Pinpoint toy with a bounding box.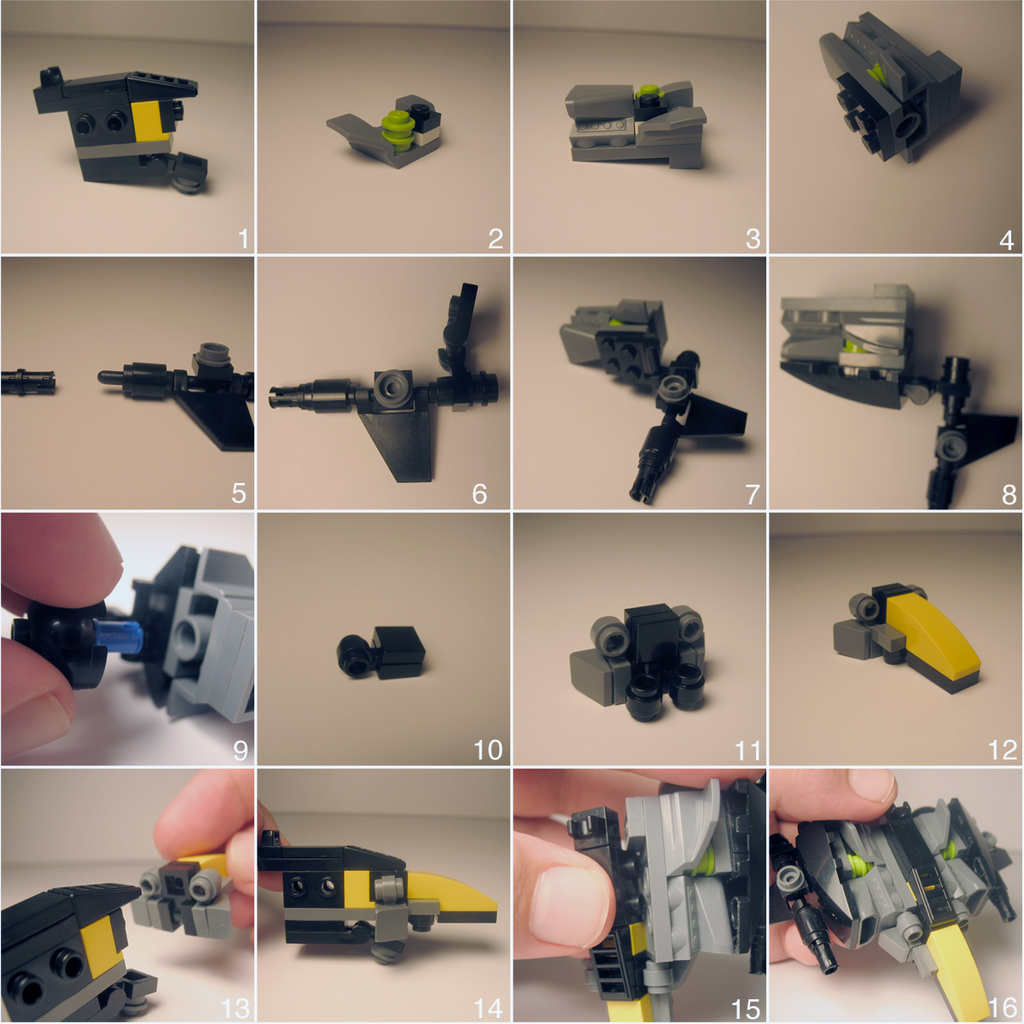
0 885 162 1023.
